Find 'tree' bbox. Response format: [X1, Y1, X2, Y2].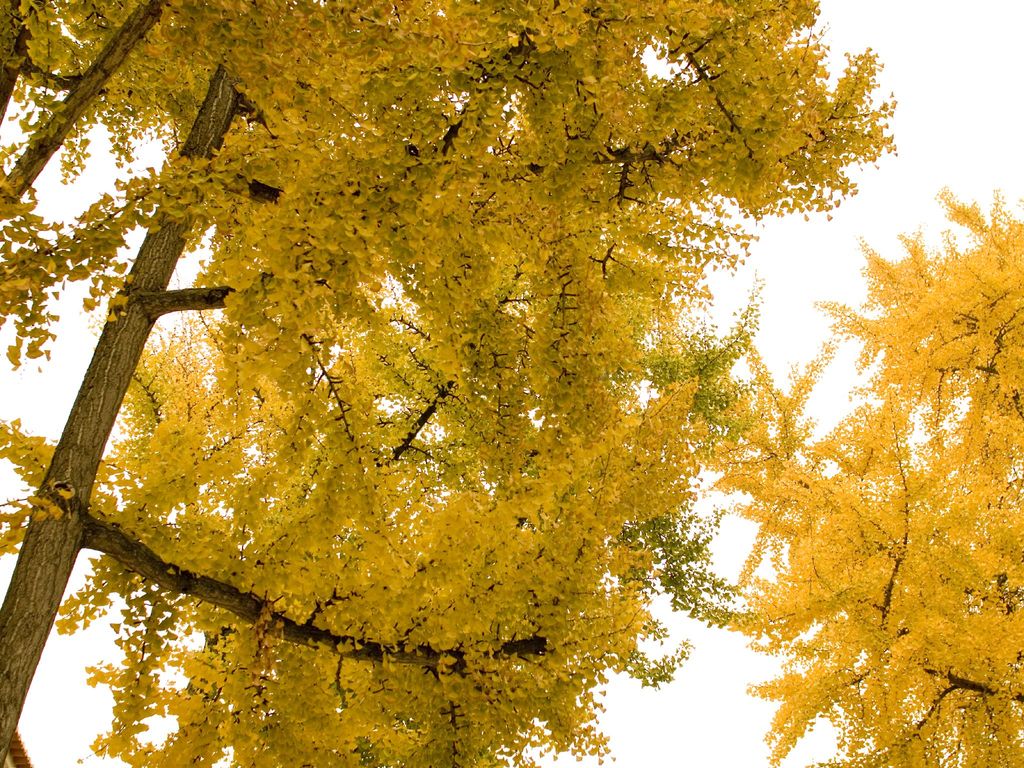
[660, 175, 1023, 767].
